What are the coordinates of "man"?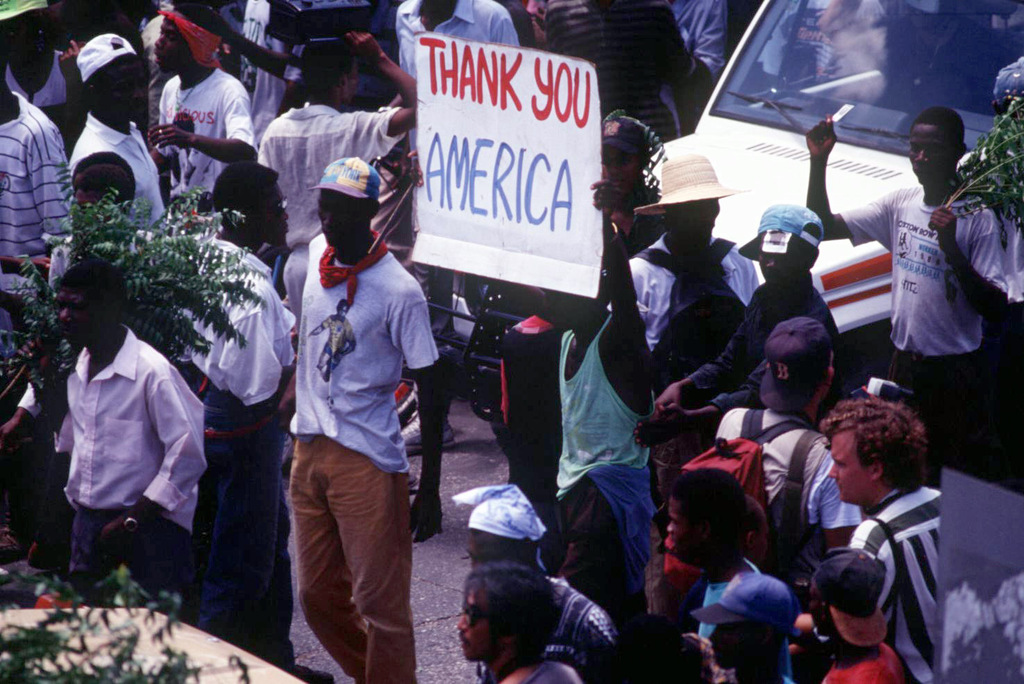
(503, 179, 655, 628).
